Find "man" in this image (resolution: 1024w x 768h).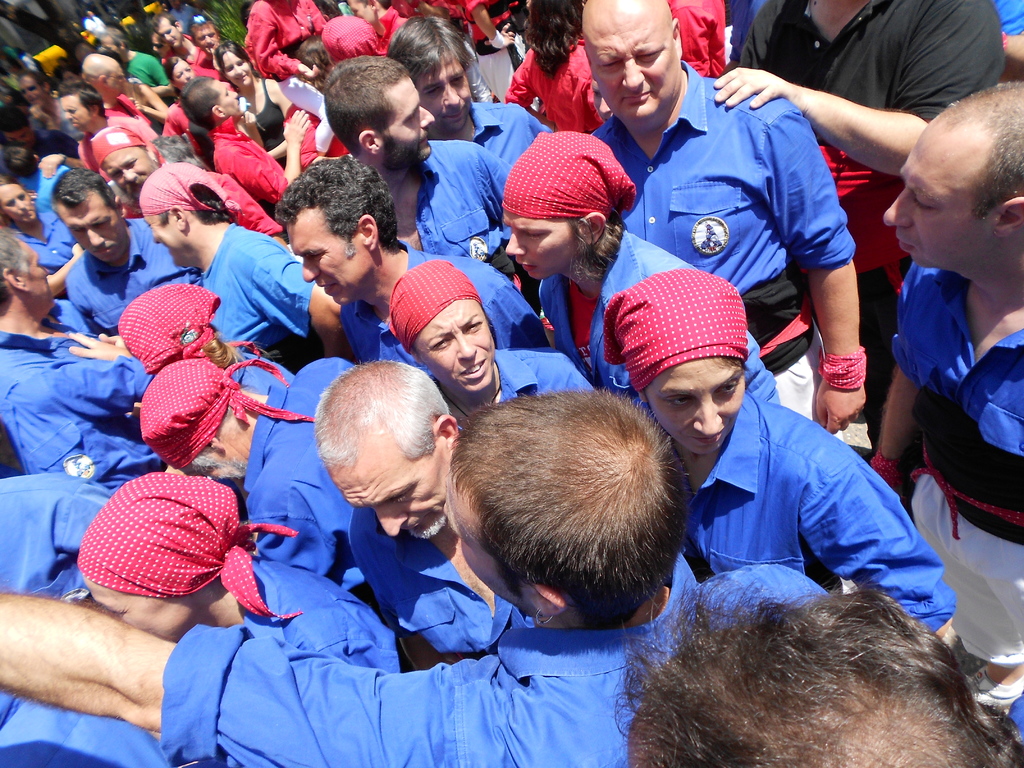
269:150:546:378.
